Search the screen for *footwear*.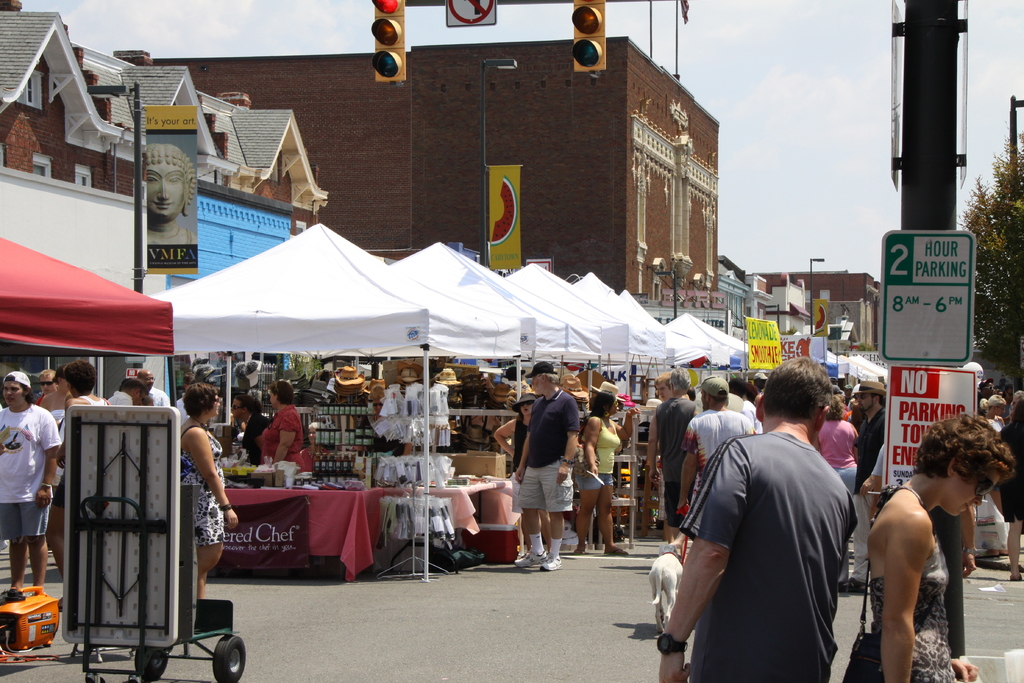
Found at 514/550/545/566.
